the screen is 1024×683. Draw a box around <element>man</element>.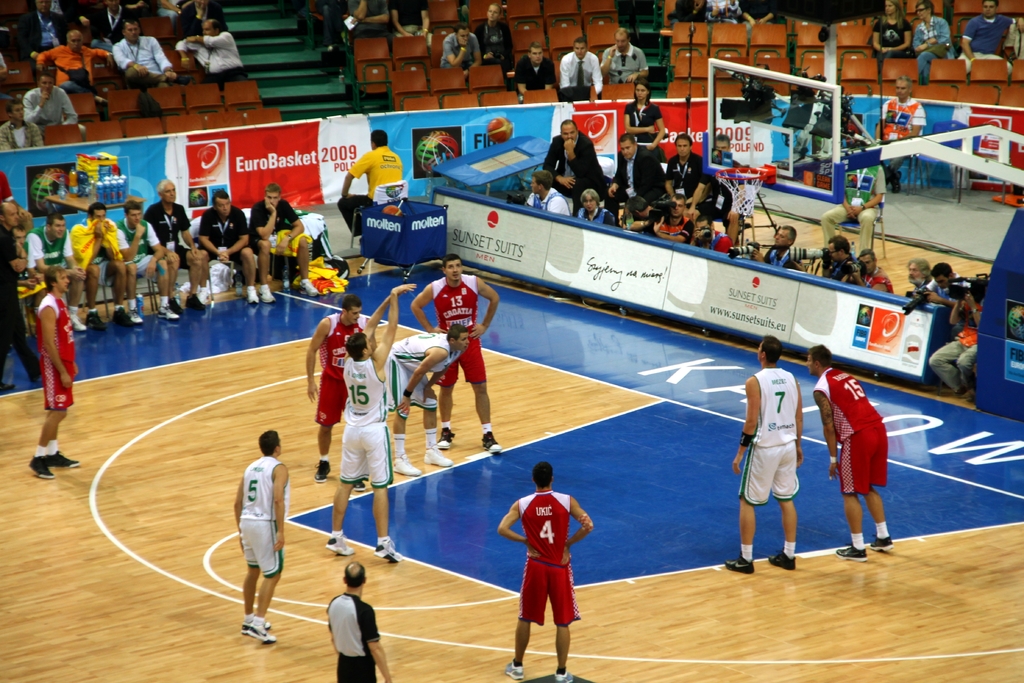
bbox(322, 560, 392, 682).
